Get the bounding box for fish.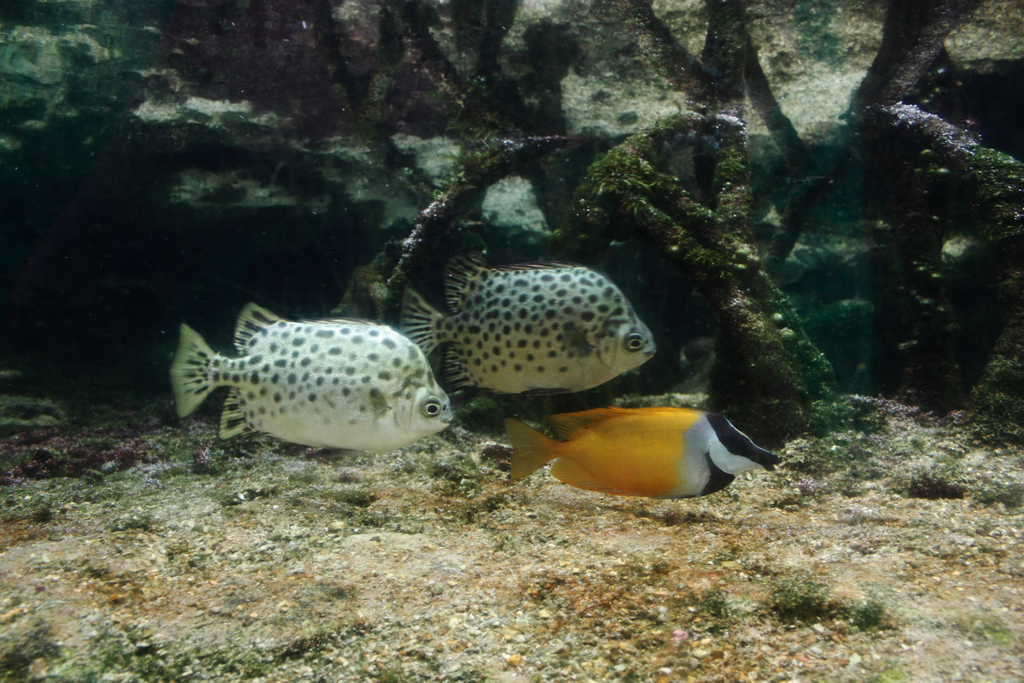
383/252/657/391.
